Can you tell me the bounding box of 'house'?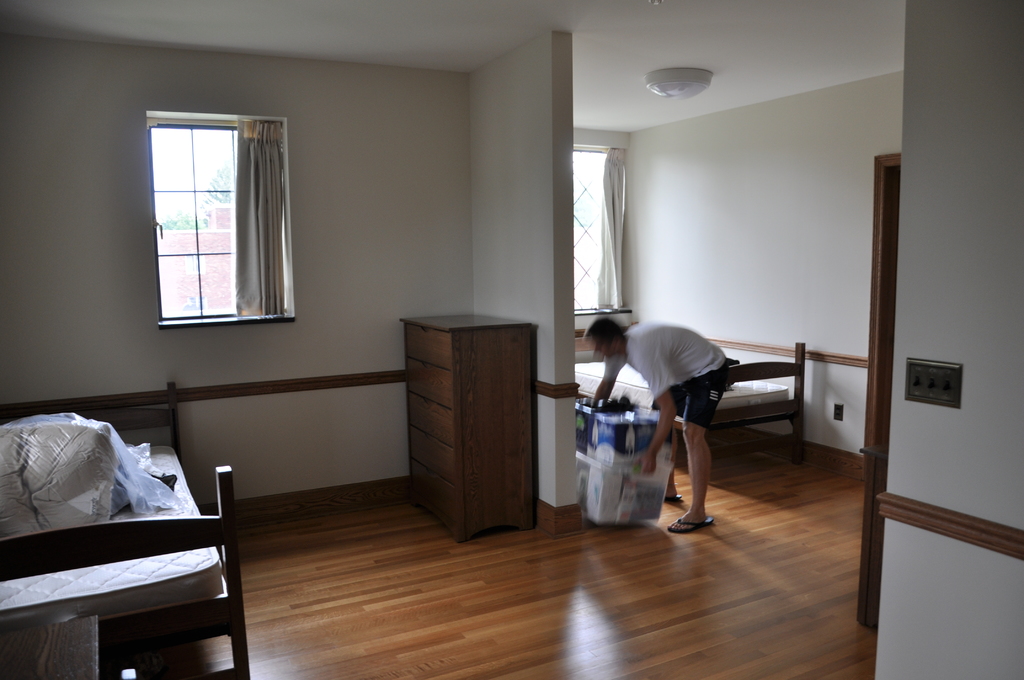
[x1=0, y1=0, x2=1023, y2=679].
